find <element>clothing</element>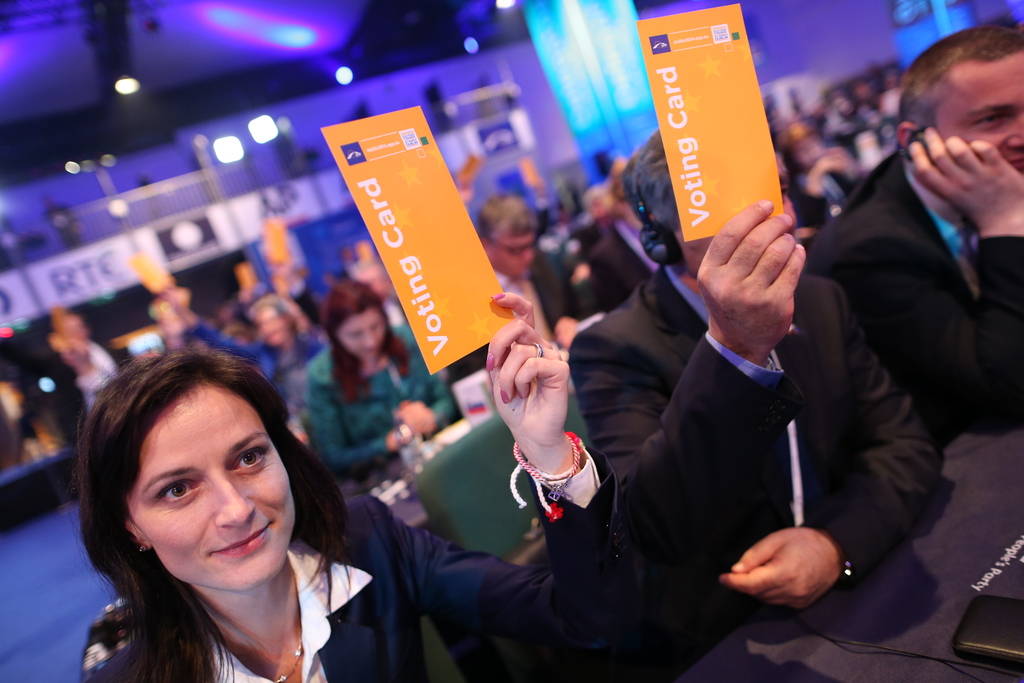
{"left": 457, "top": 264, "right": 568, "bottom": 386}
